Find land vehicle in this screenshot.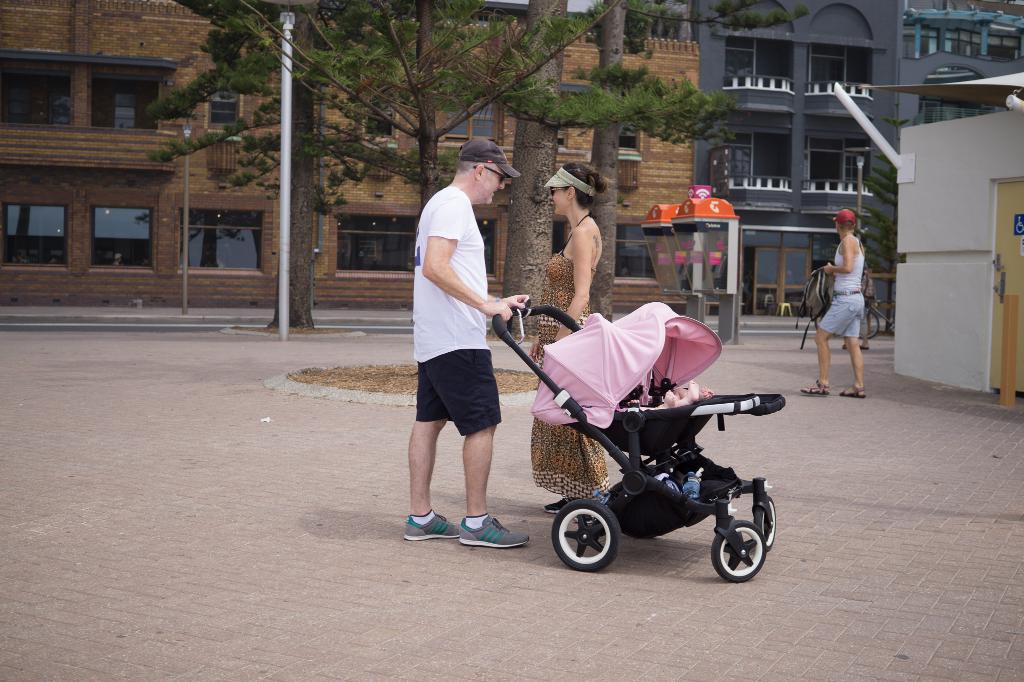
The bounding box for land vehicle is bbox=[493, 302, 788, 580].
